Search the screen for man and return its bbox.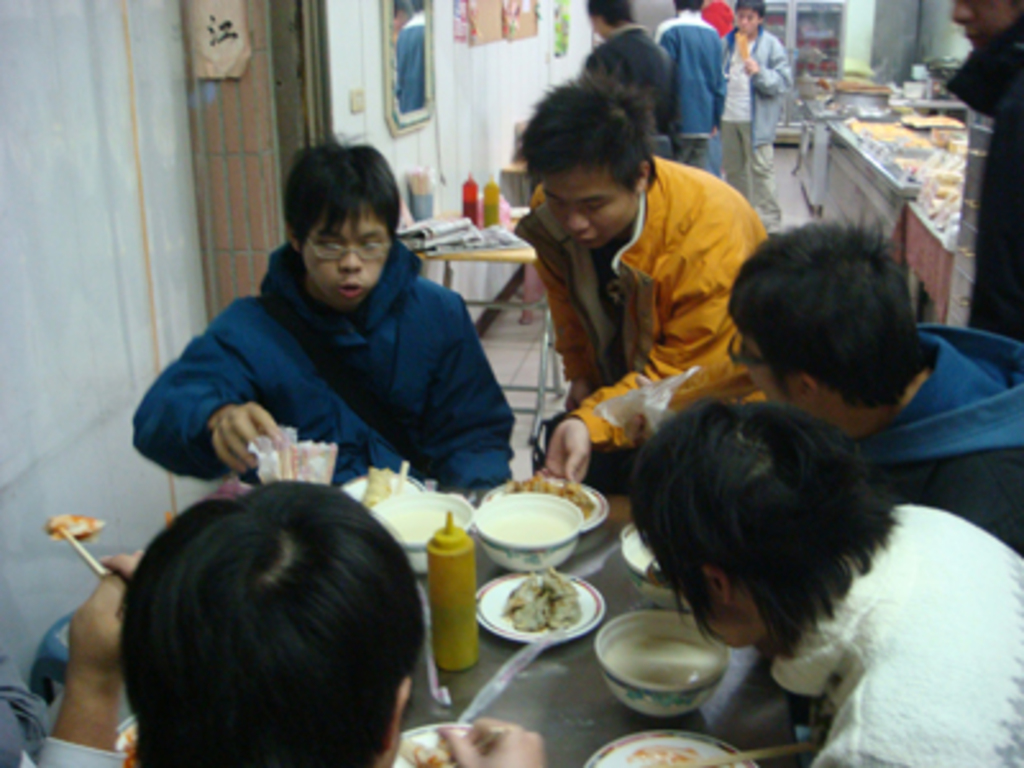
Found: detection(650, 0, 727, 172).
